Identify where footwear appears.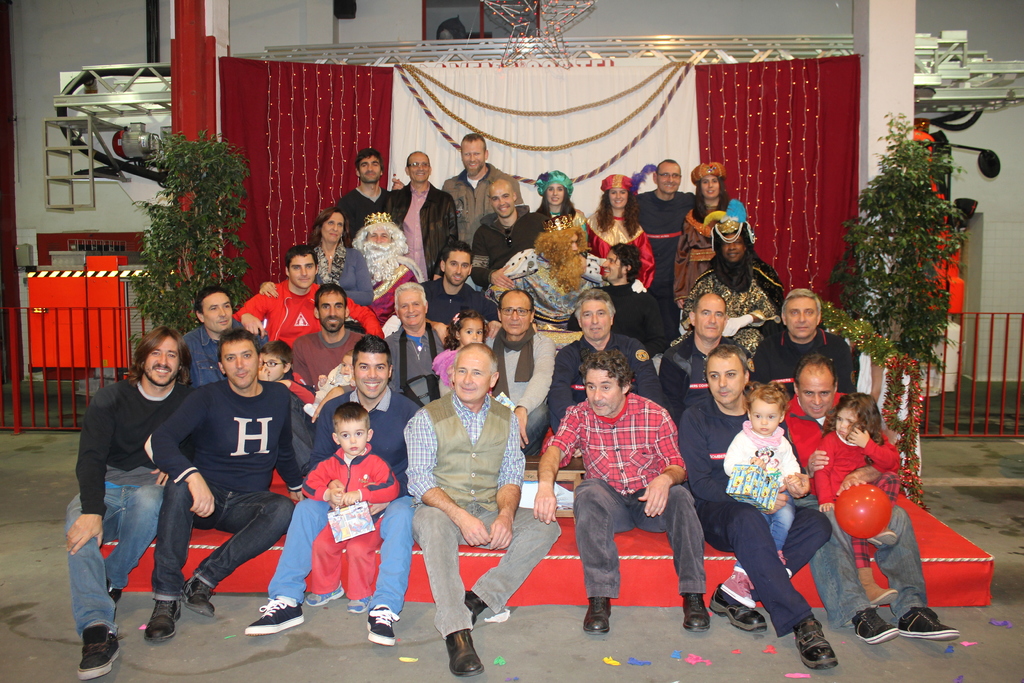
Appears at {"x1": 582, "y1": 592, "x2": 619, "y2": 638}.
